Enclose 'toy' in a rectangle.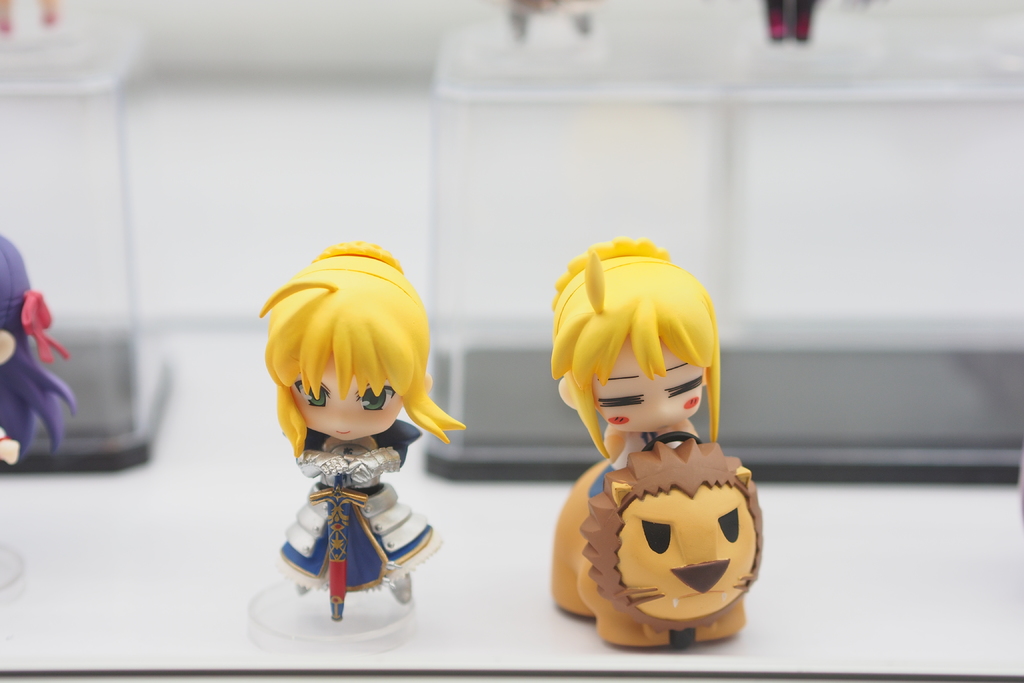
crop(244, 240, 473, 639).
